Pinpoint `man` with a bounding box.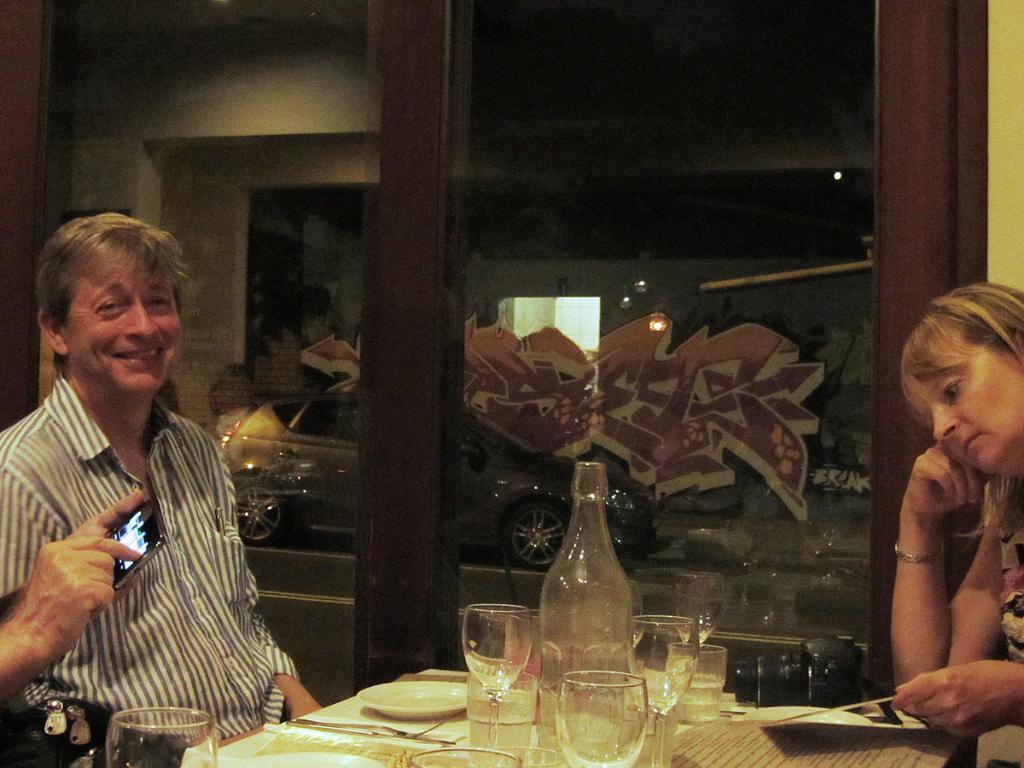
(x1=9, y1=210, x2=299, y2=767).
